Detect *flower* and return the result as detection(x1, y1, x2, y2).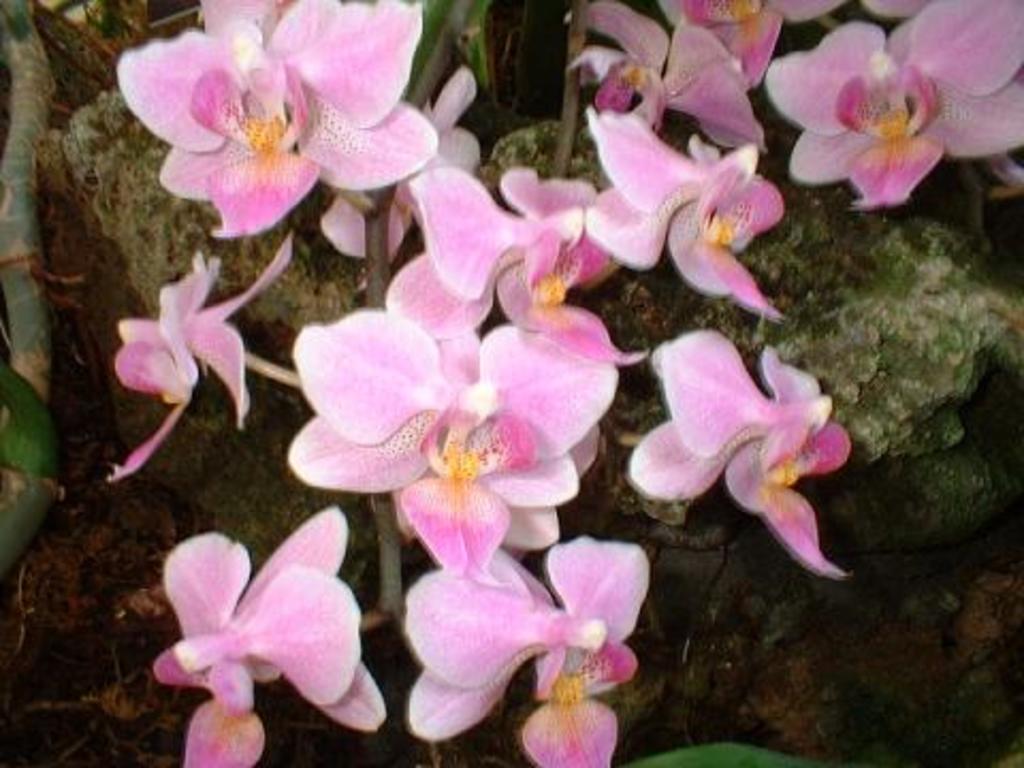
detection(98, 0, 435, 230).
